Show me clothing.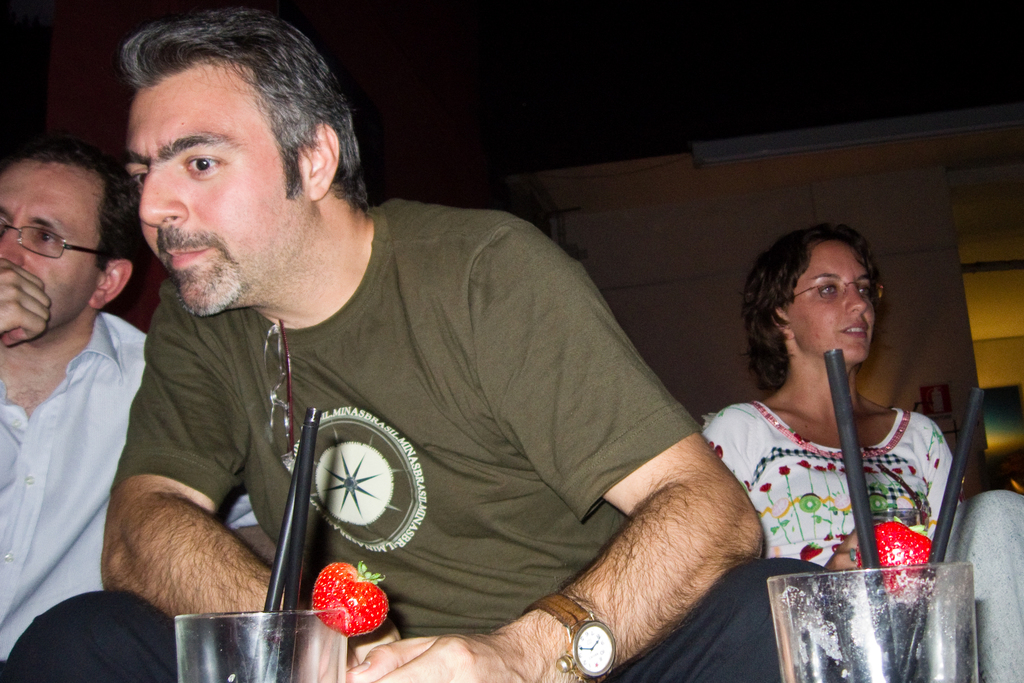
clothing is here: [0, 195, 822, 682].
